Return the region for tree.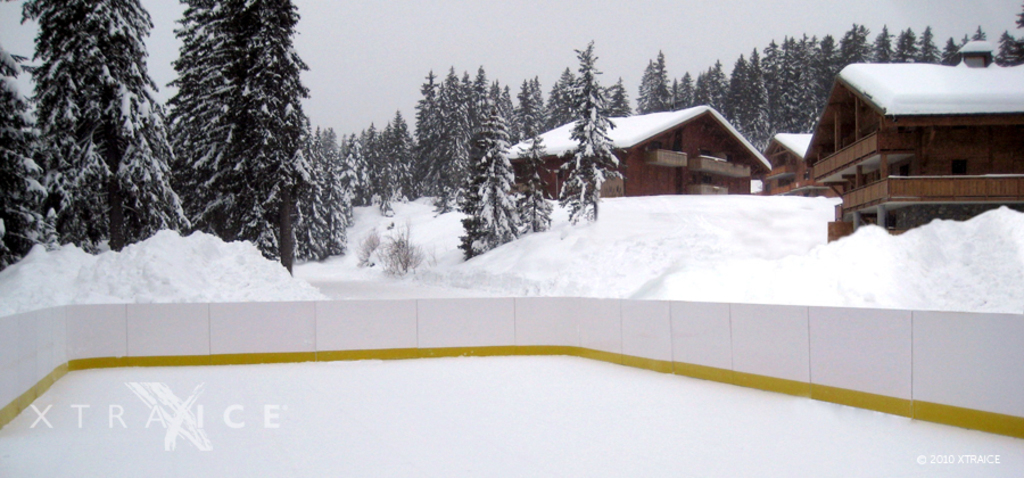
Rect(165, 0, 324, 287).
